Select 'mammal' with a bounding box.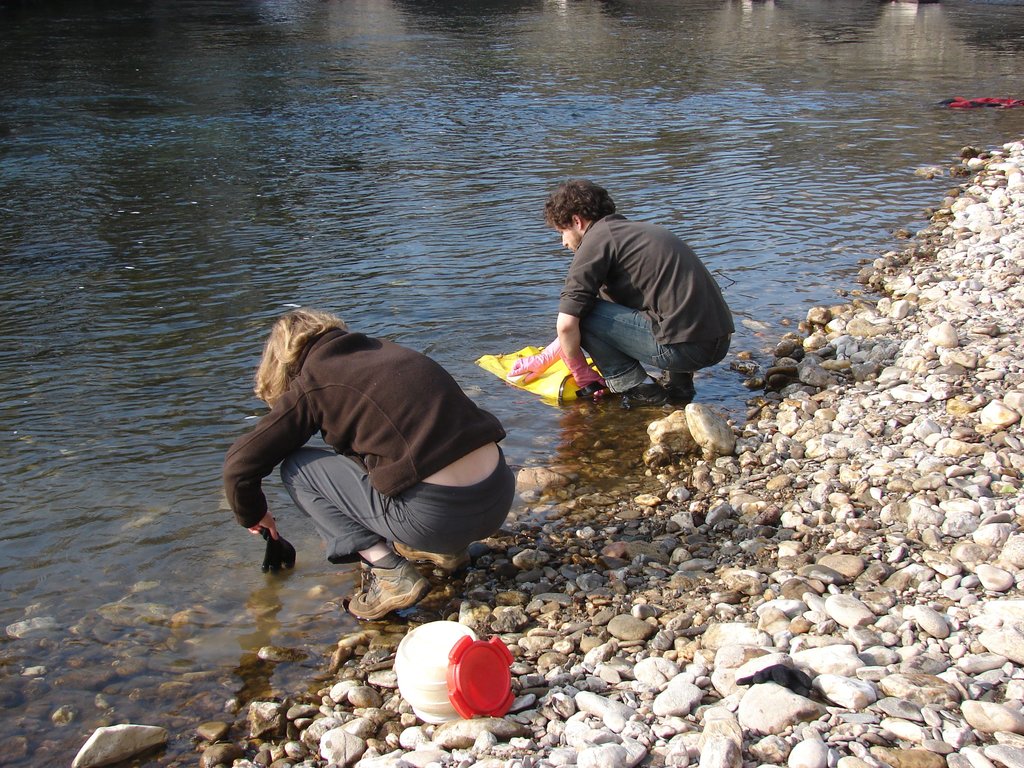
region(509, 179, 739, 408).
